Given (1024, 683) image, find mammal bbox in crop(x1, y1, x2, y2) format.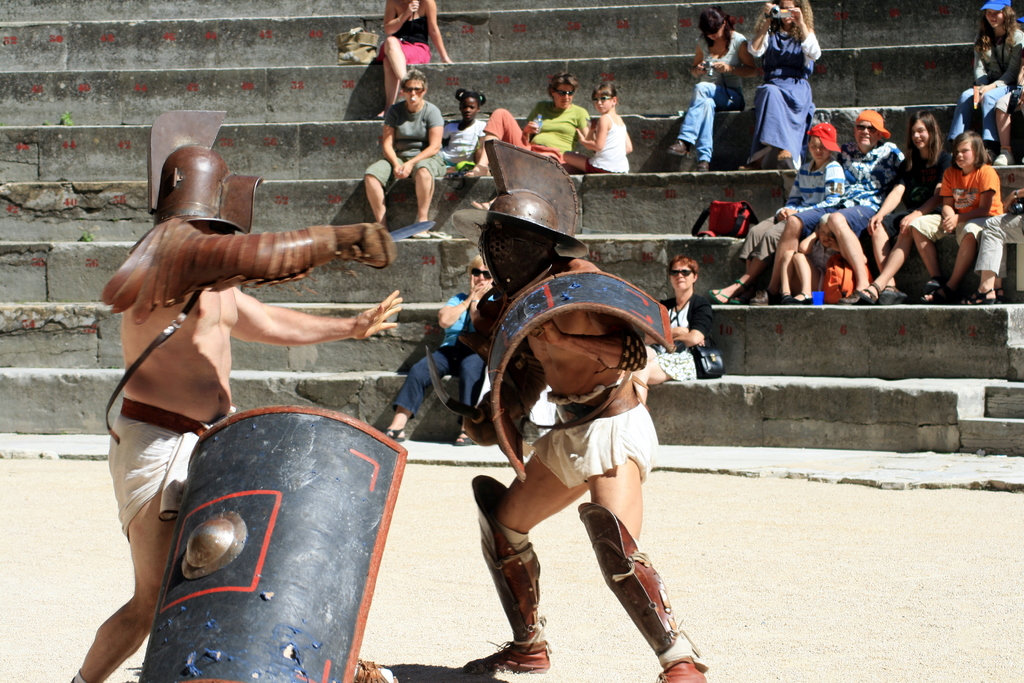
crop(991, 26, 1023, 169).
